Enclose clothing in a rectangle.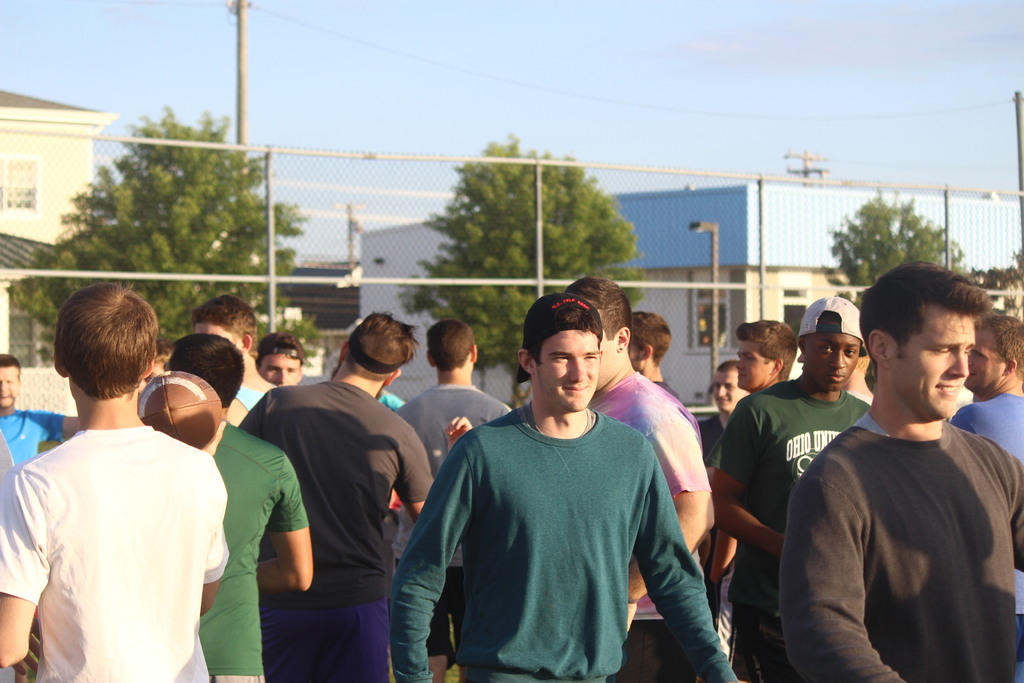
783/411/1023/682.
